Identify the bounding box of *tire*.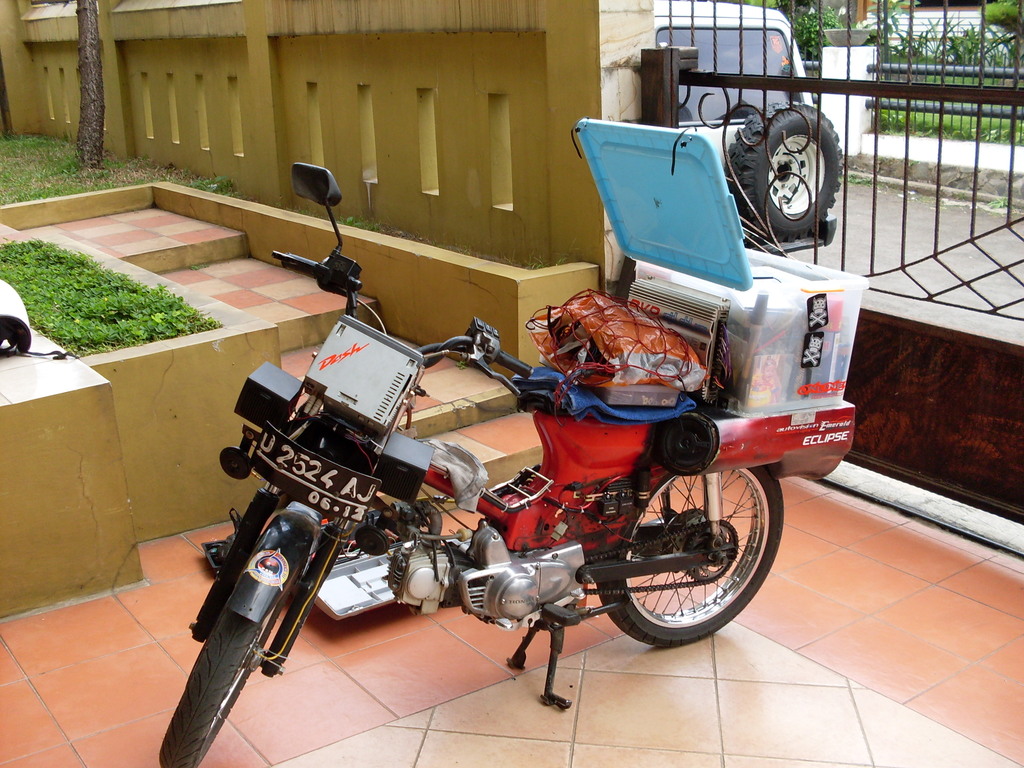
(left=156, top=577, right=293, bottom=764).
